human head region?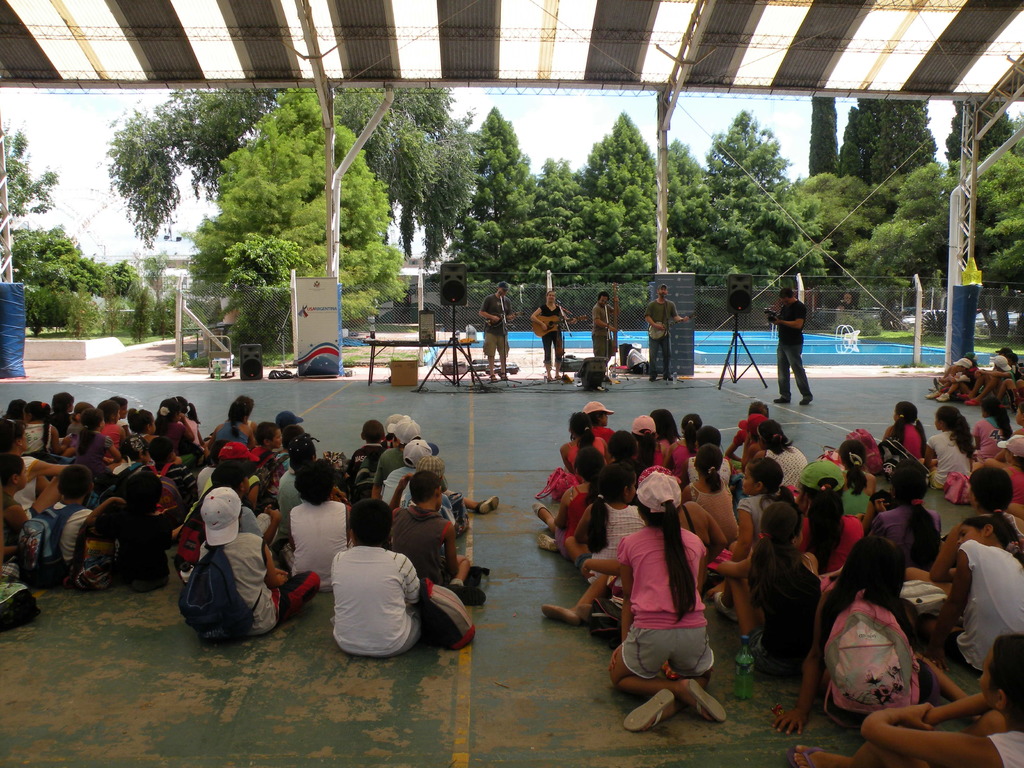
bbox=(746, 403, 771, 414)
